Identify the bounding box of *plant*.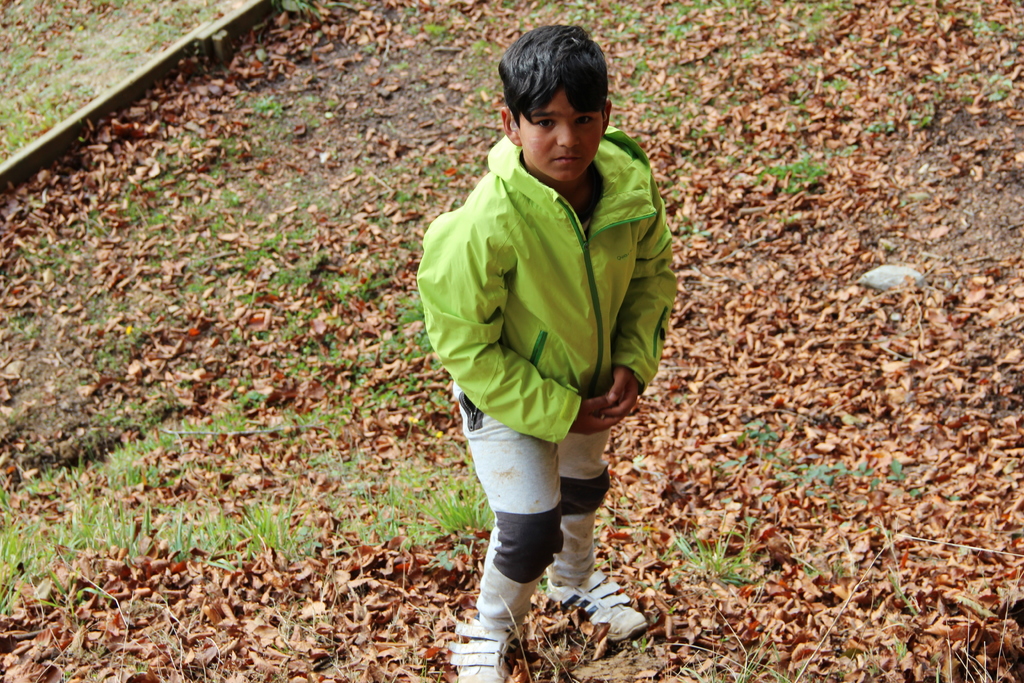
BBox(673, 512, 763, 587).
